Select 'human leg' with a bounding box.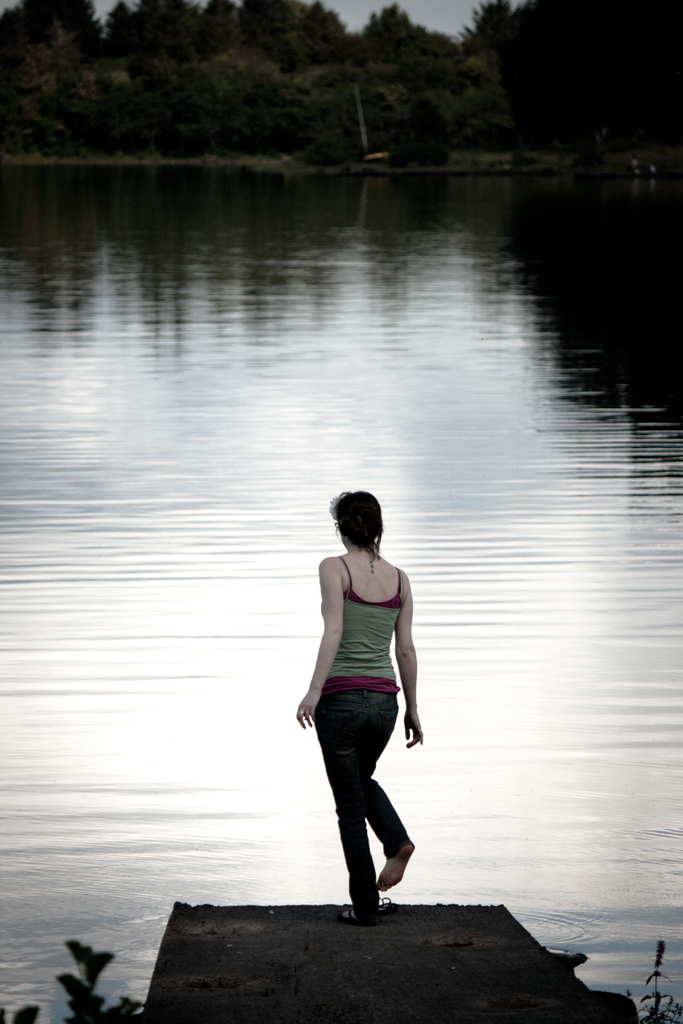
307 682 373 928.
